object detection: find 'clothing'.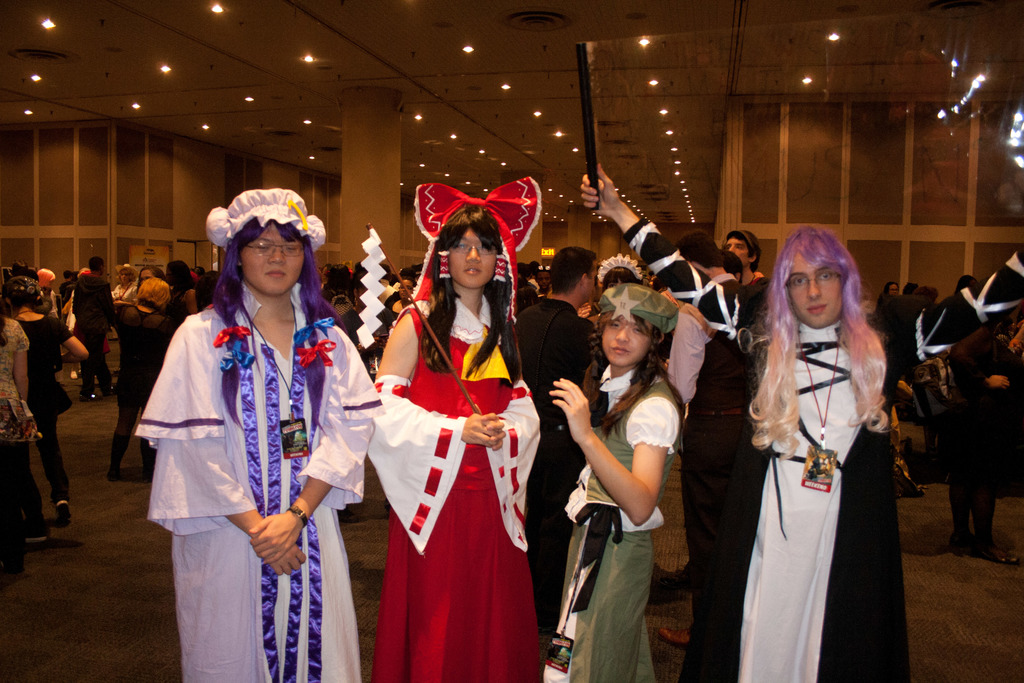
[65,297,87,352].
